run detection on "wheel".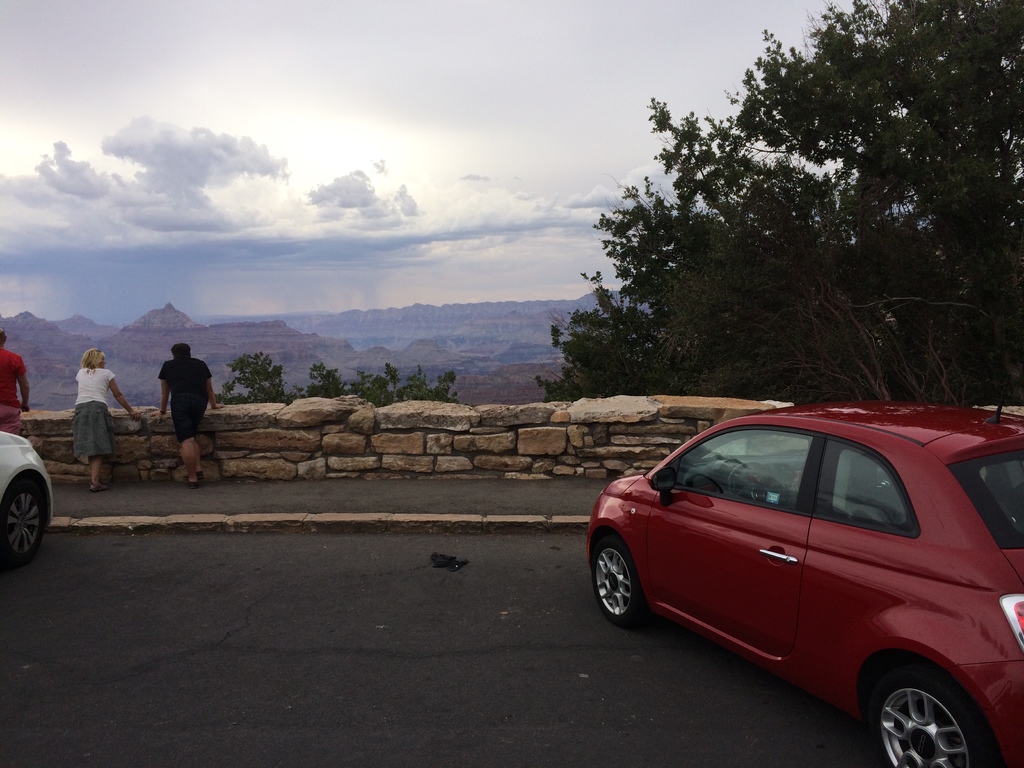
Result: rect(0, 468, 52, 563).
